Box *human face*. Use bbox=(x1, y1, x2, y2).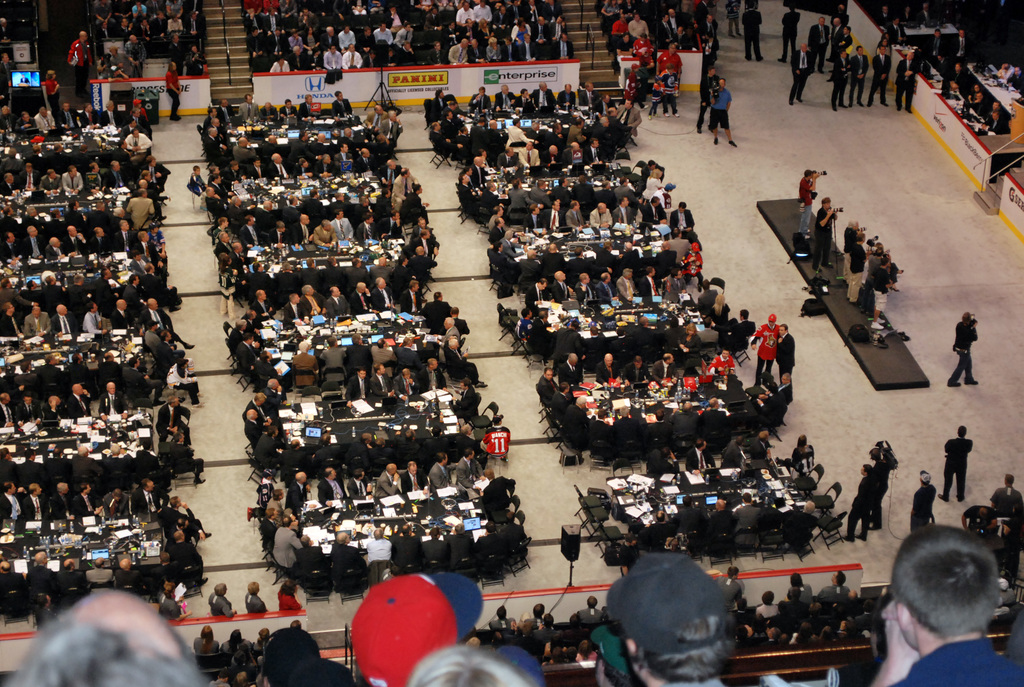
bbox=(280, 226, 285, 231).
